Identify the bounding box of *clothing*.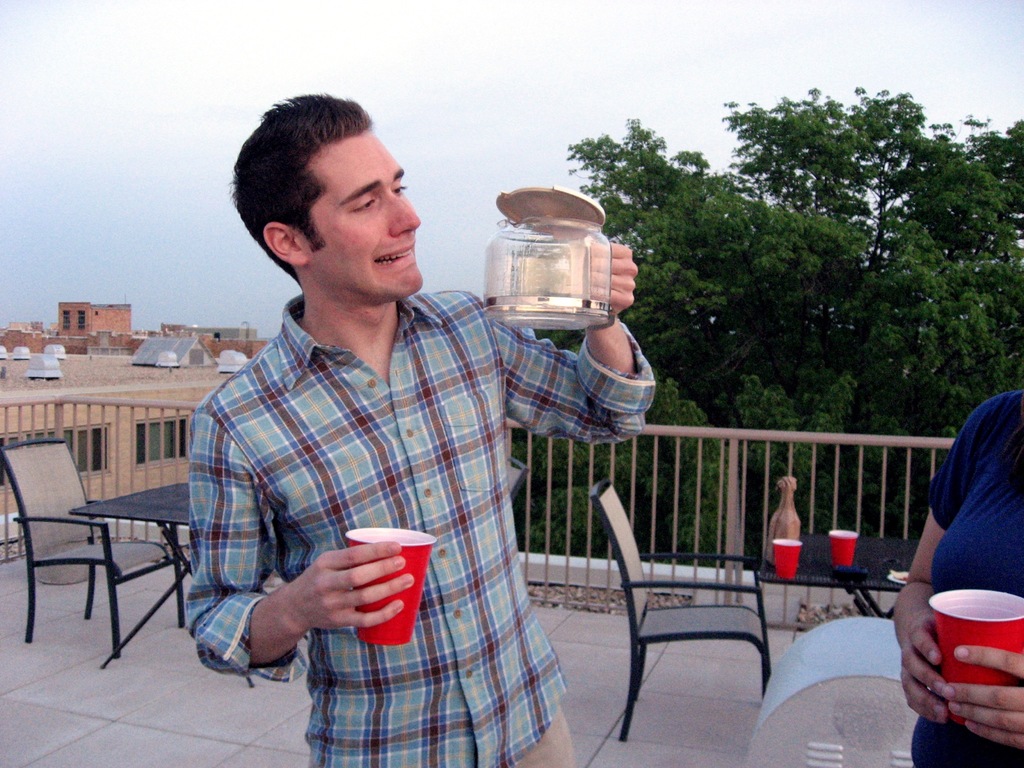
detection(173, 232, 592, 735).
